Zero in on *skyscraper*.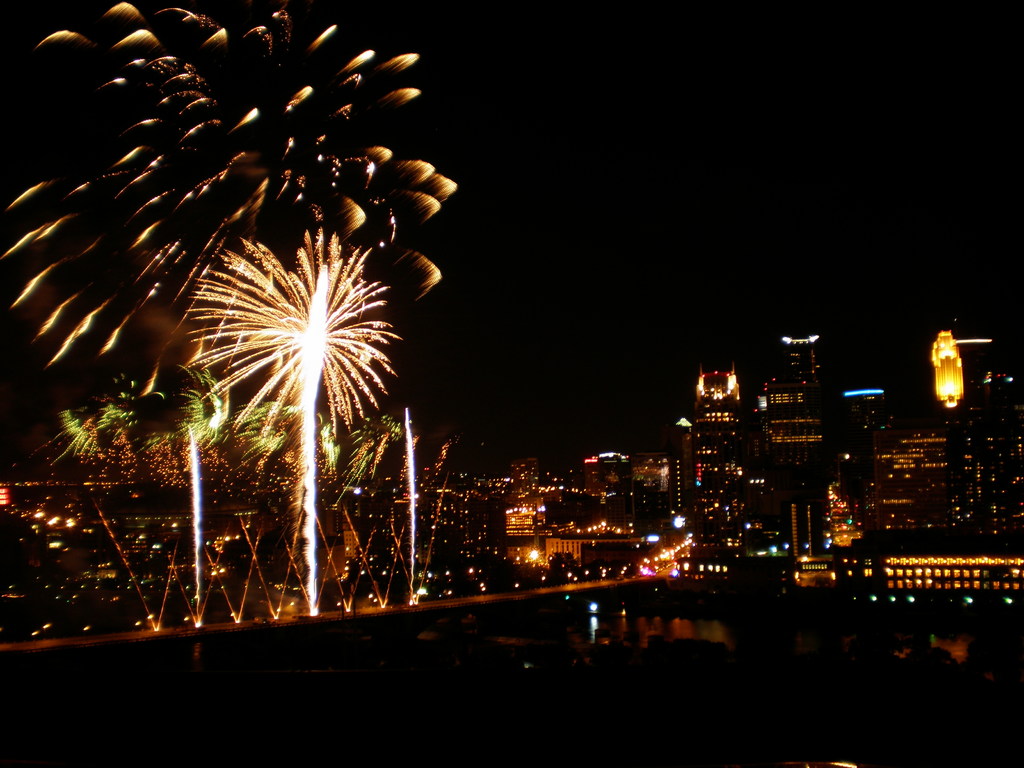
Zeroed in: region(929, 331, 966, 409).
